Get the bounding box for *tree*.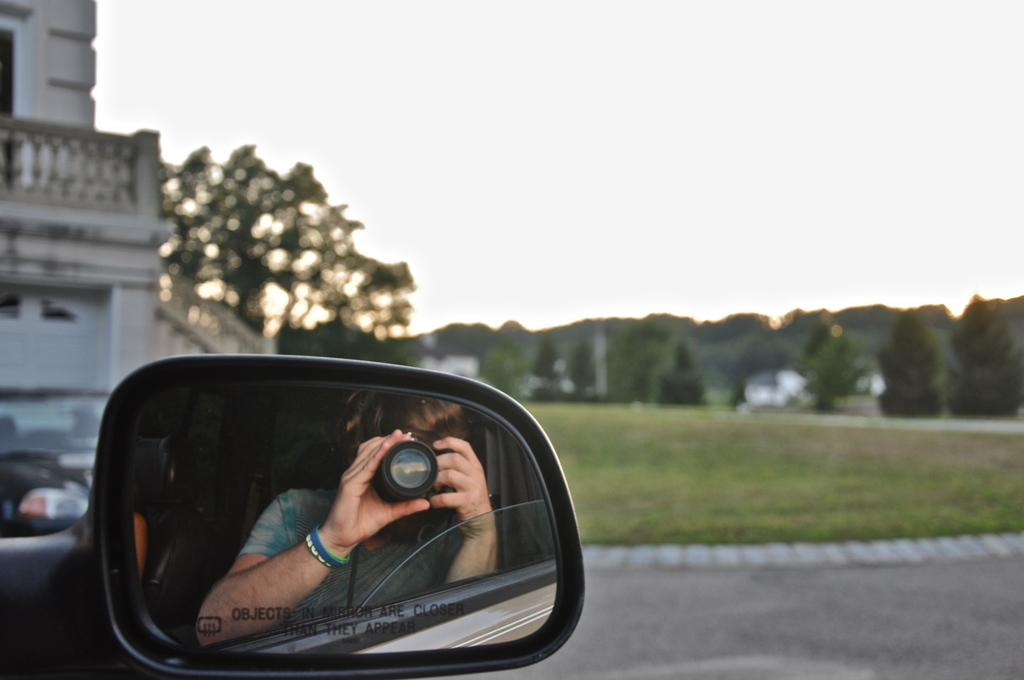
region(945, 293, 1023, 418).
